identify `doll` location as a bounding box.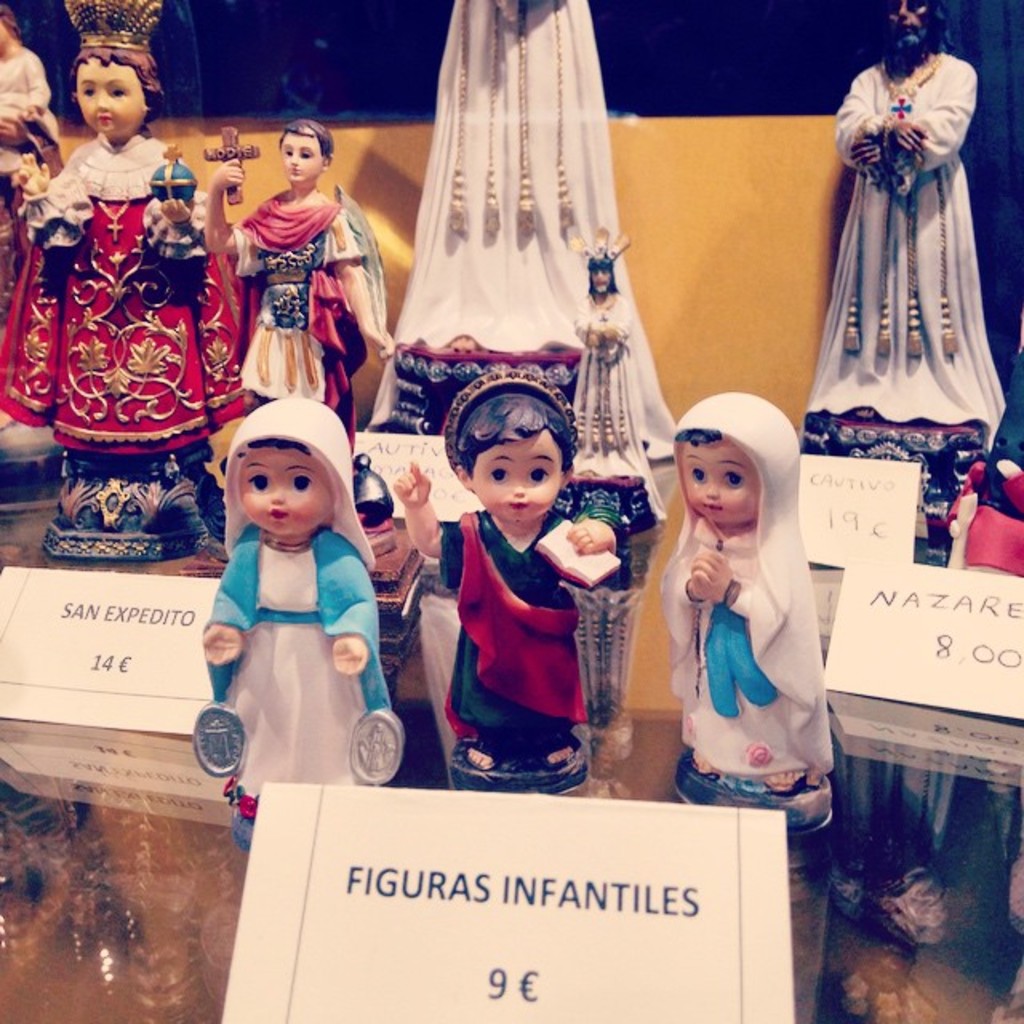
detection(0, 14, 66, 328).
